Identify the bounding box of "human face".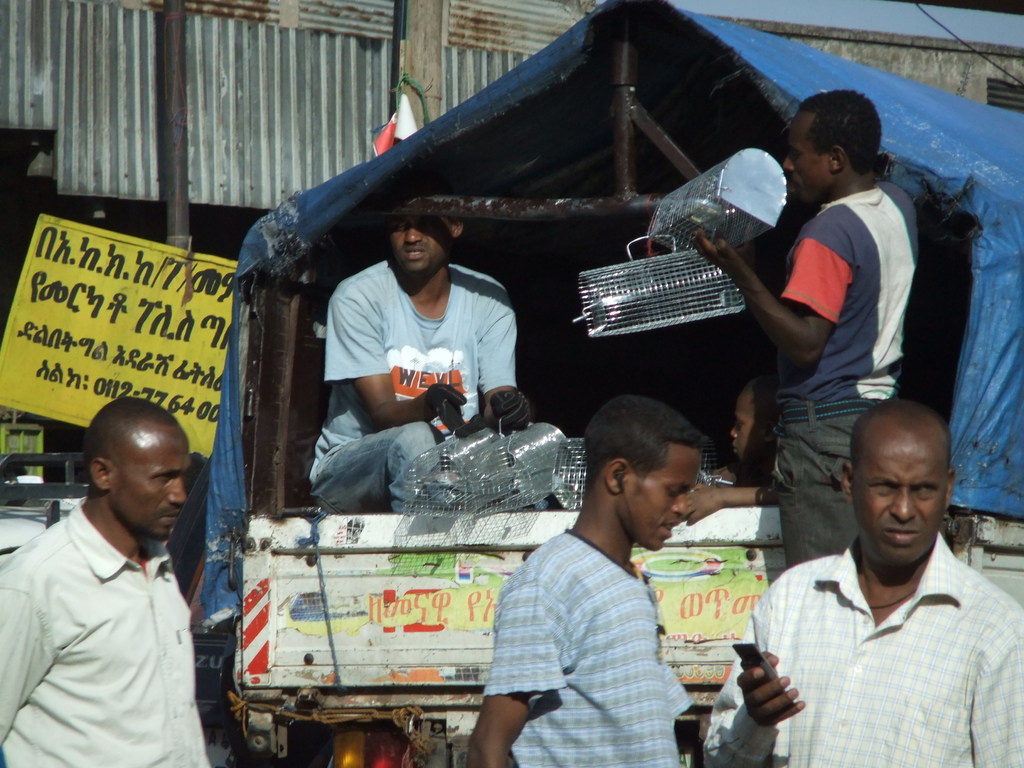
(778,108,829,204).
